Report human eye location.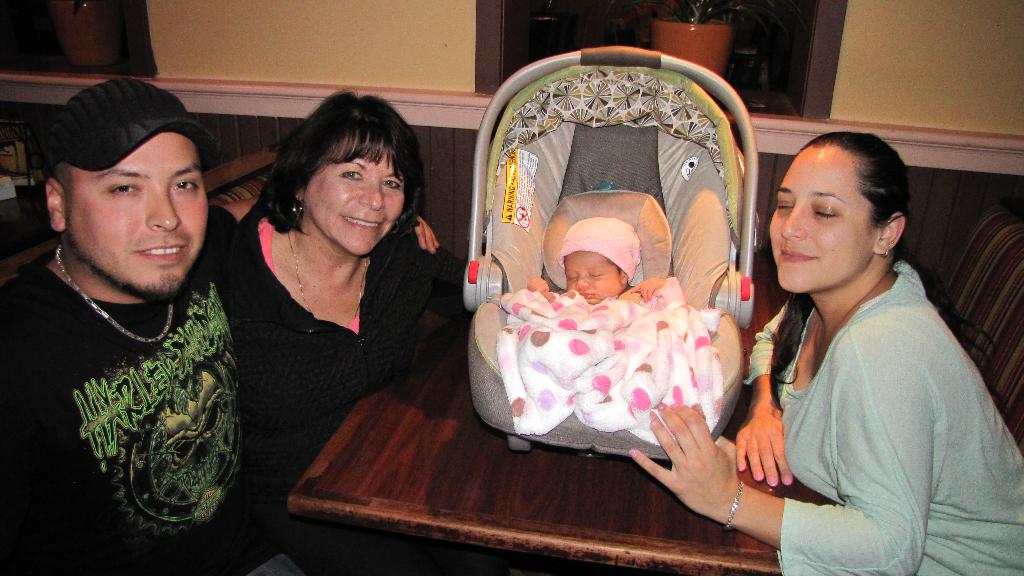
Report: {"left": 812, "top": 204, "right": 837, "bottom": 223}.
